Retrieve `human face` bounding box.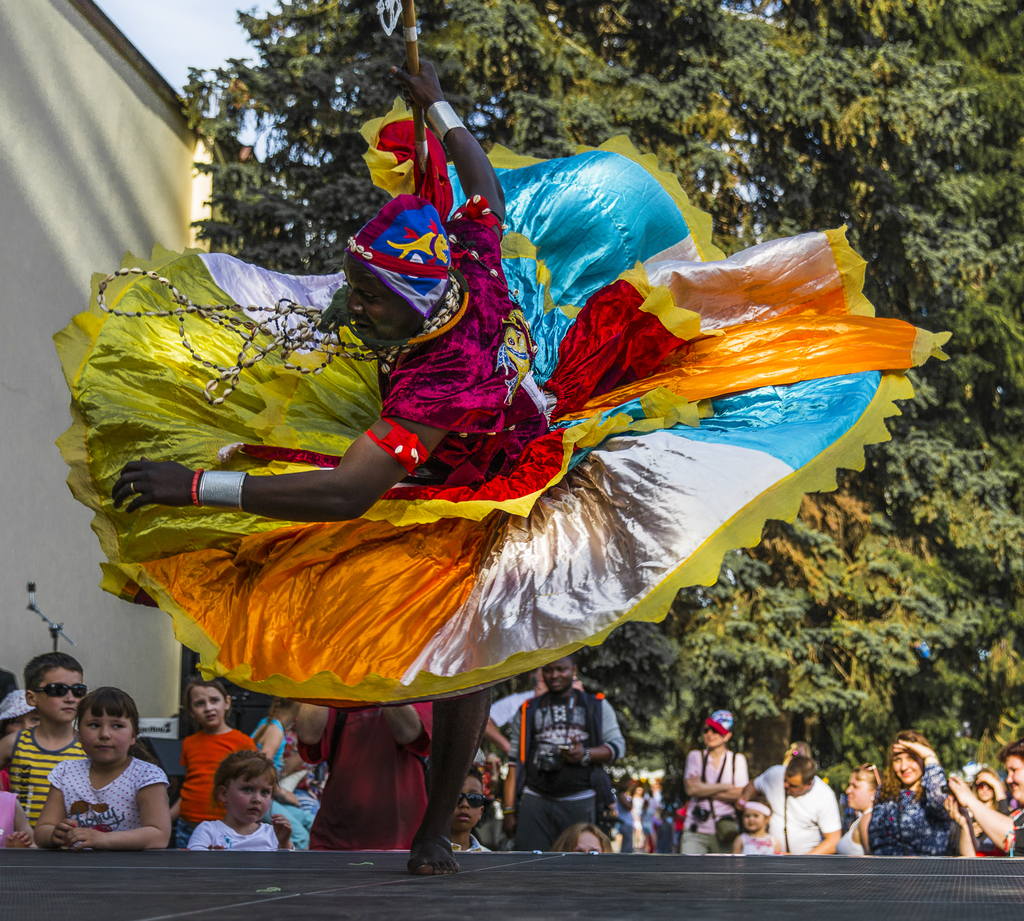
Bounding box: [left=227, top=772, right=273, bottom=824].
